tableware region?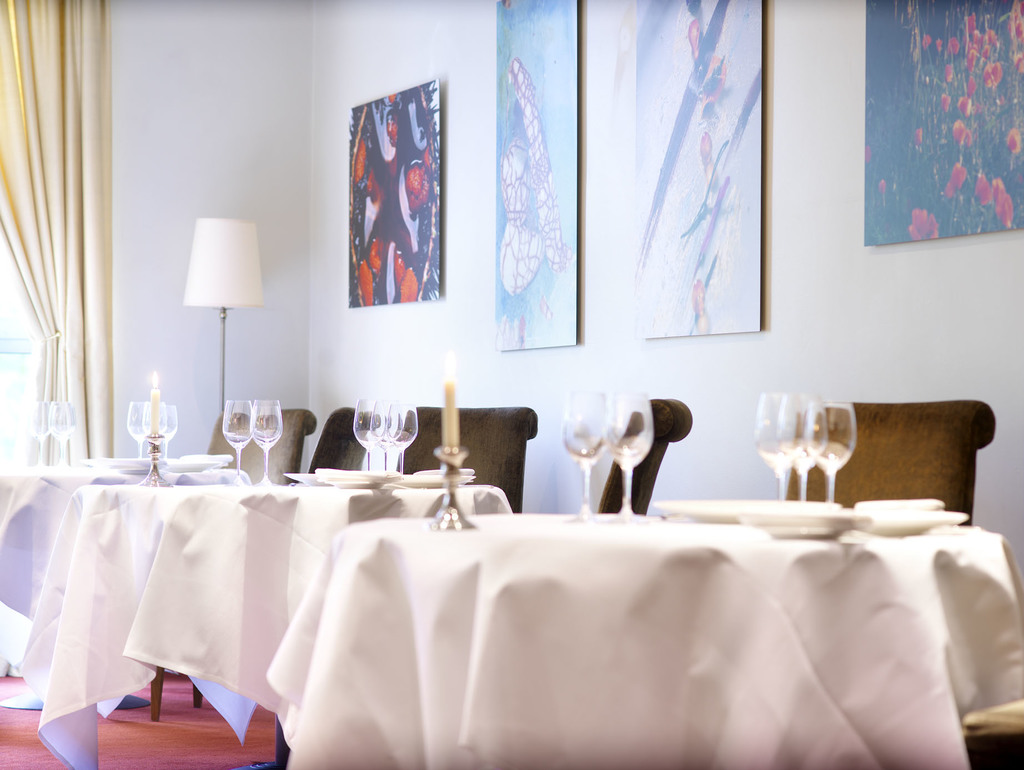
select_region(29, 402, 49, 467)
